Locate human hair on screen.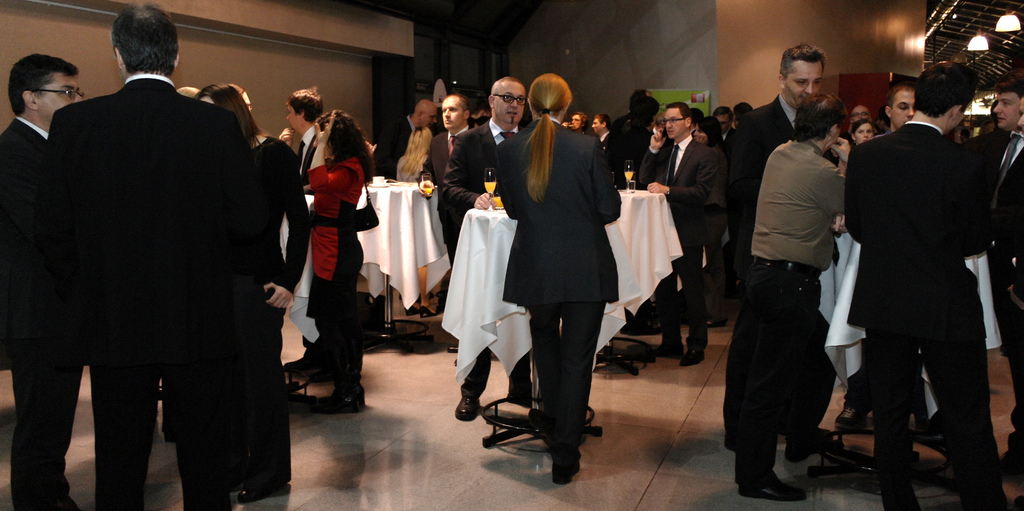
On screen at (x1=885, y1=85, x2=908, y2=108).
